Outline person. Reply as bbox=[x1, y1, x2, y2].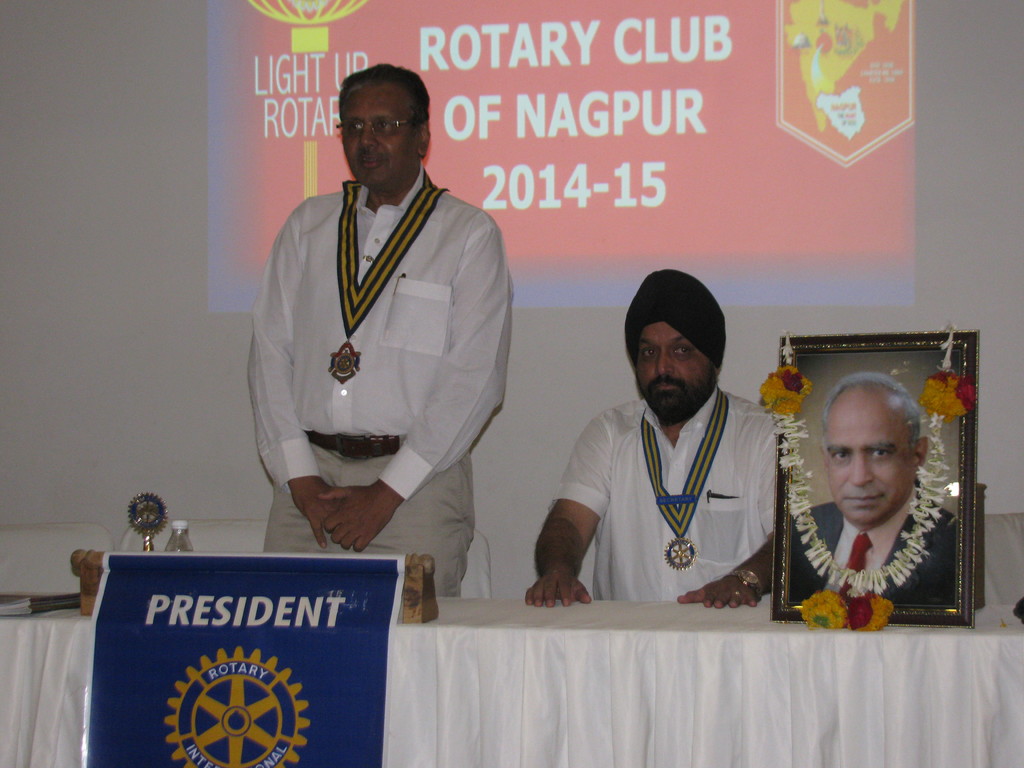
bbox=[532, 257, 783, 598].
